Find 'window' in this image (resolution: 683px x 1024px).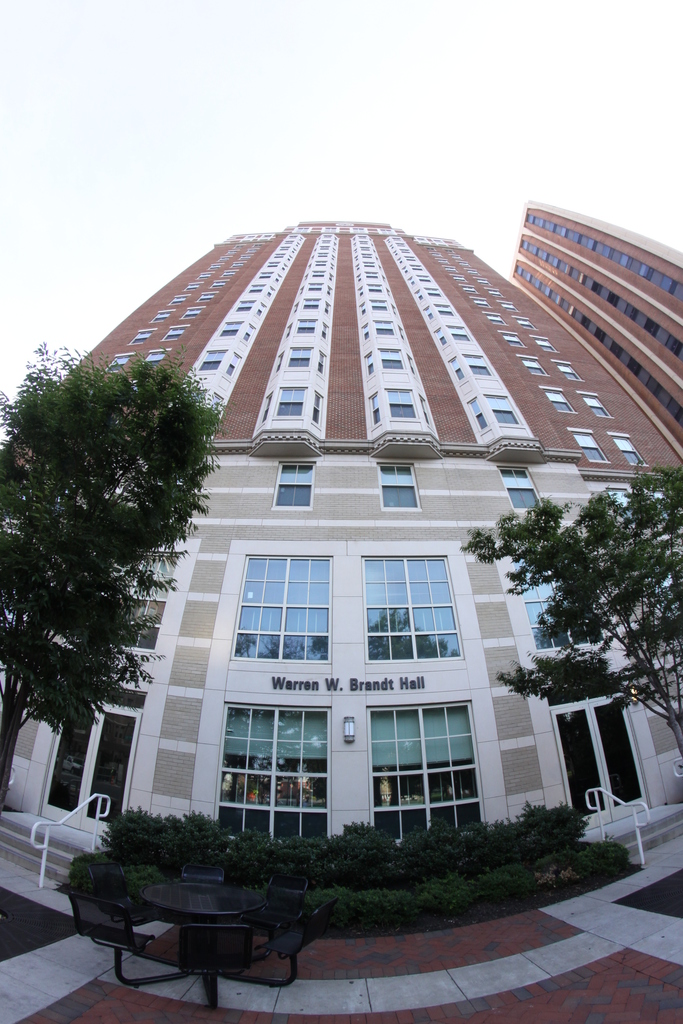
rect(273, 250, 287, 257).
